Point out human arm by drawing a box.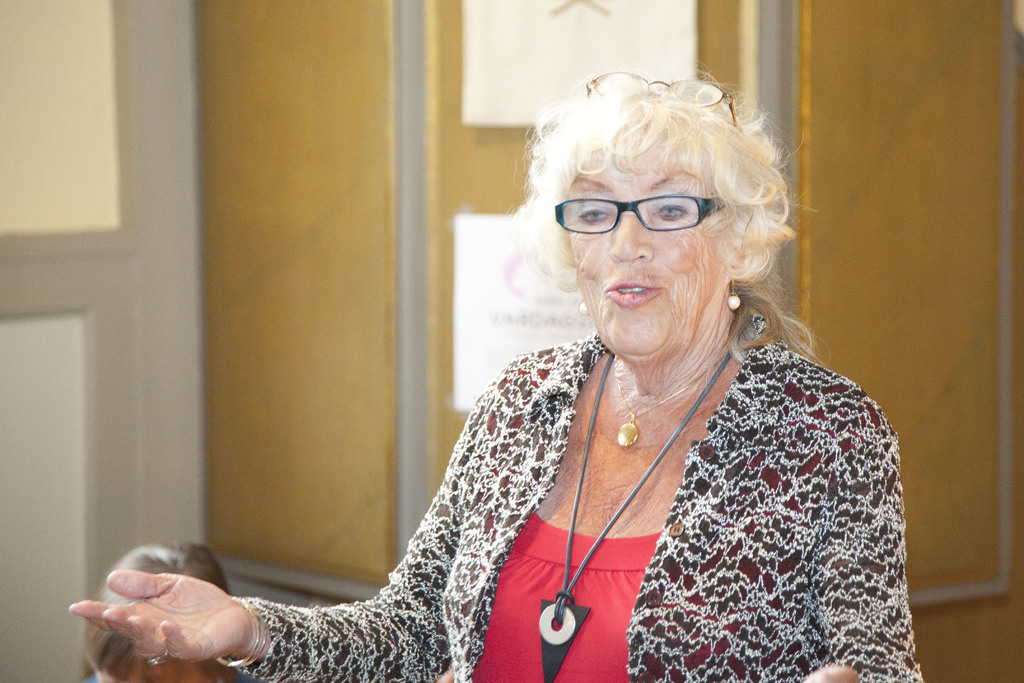
crop(810, 391, 923, 682).
